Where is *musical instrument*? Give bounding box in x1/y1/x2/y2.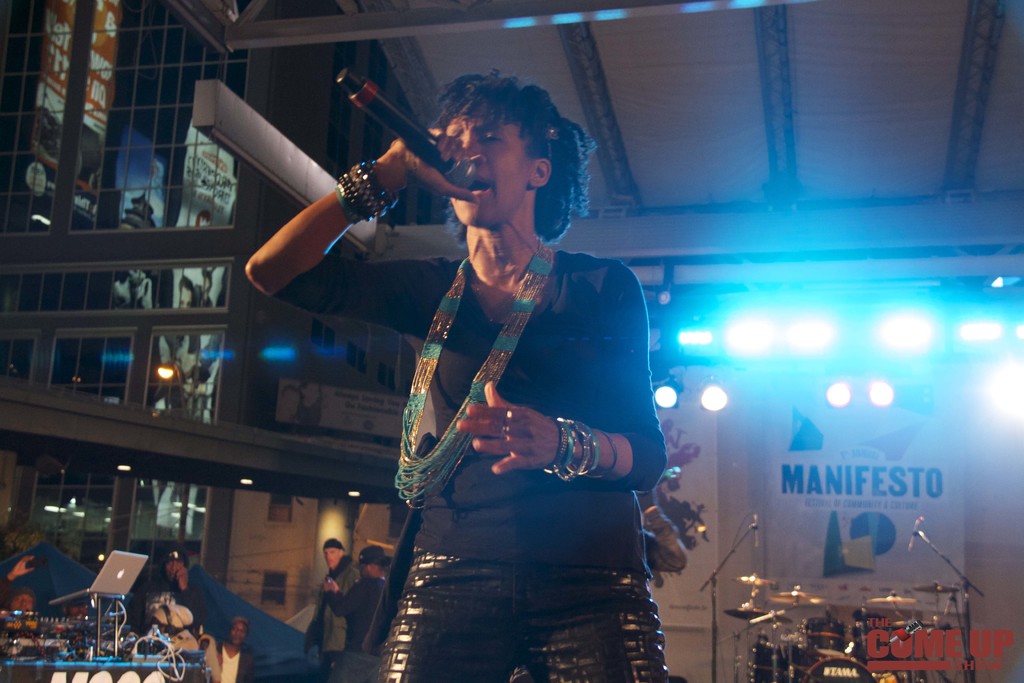
861/593/918/604.
